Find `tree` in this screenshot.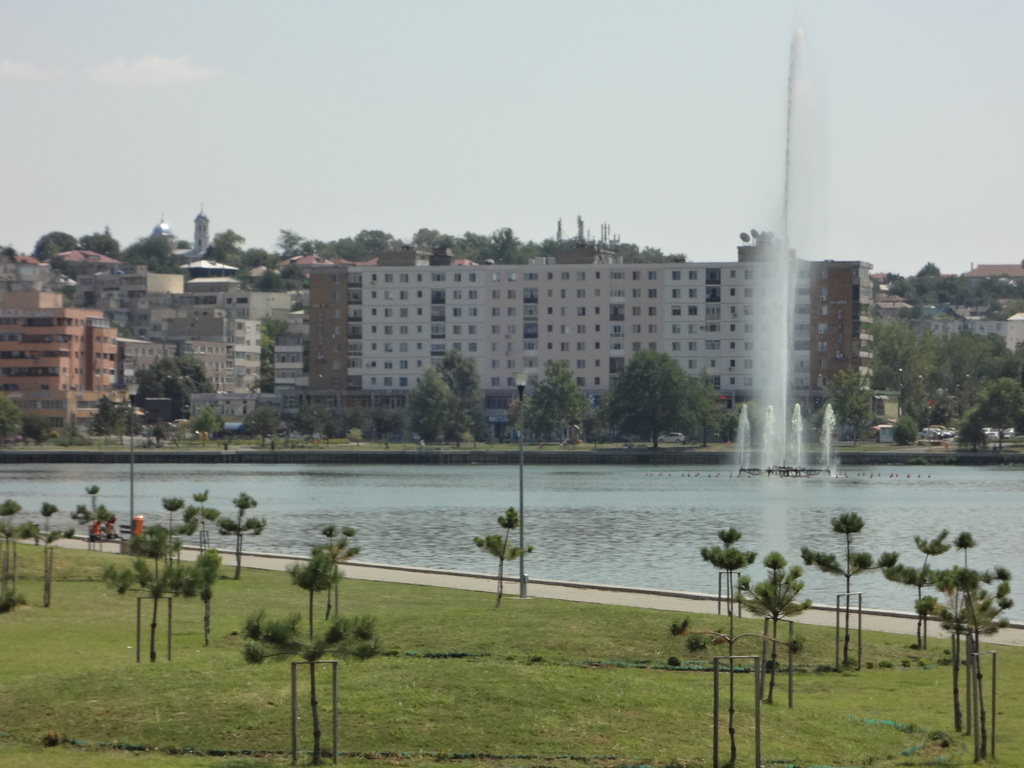
The bounding box for `tree` is <box>100,497,218,673</box>.
